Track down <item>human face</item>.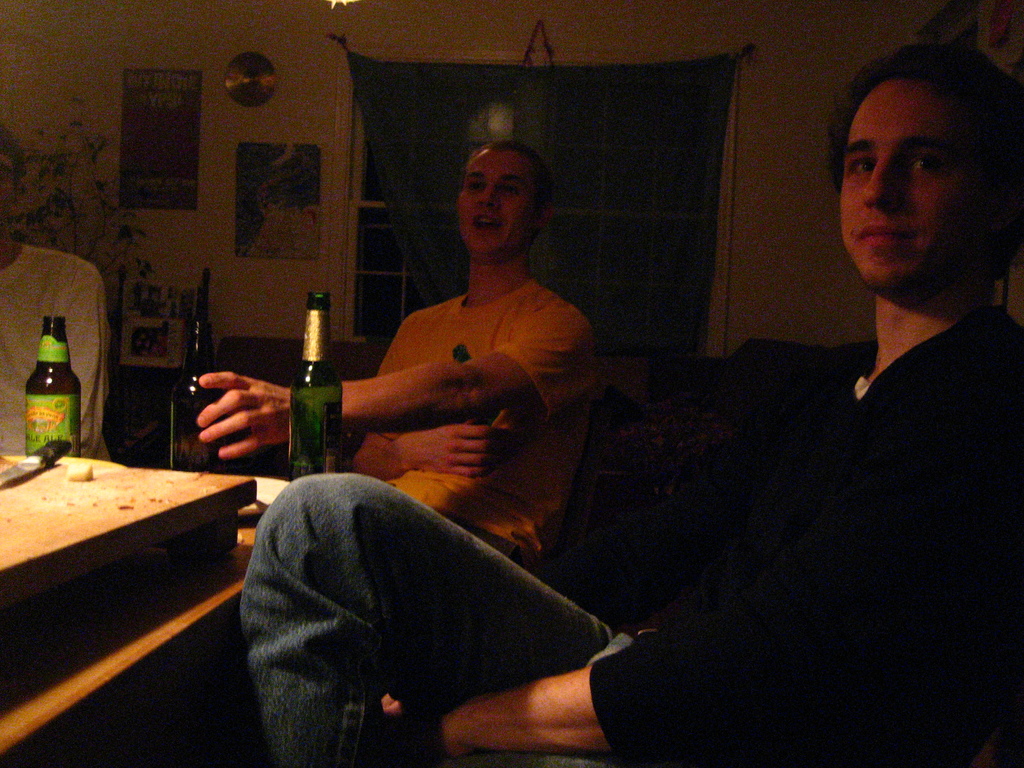
Tracked to bbox=[838, 74, 984, 285].
